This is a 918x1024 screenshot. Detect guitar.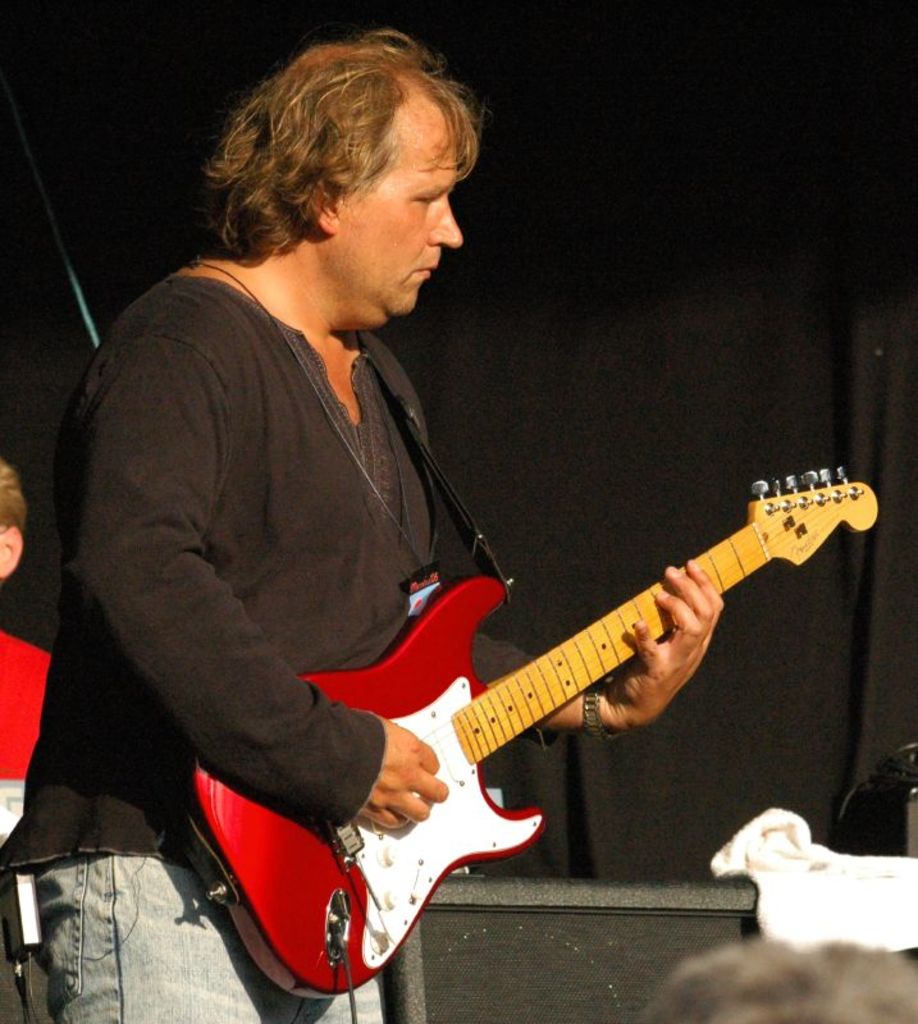
bbox(178, 453, 904, 988).
